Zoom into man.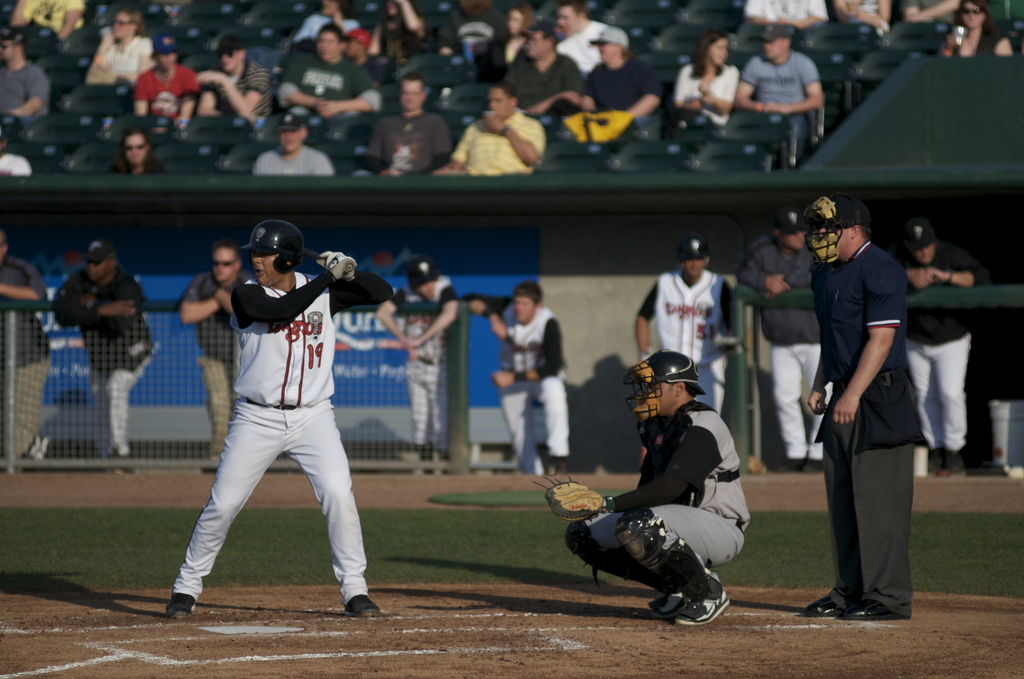
Zoom target: x1=252 y1=107 x2=335 y2=177.
